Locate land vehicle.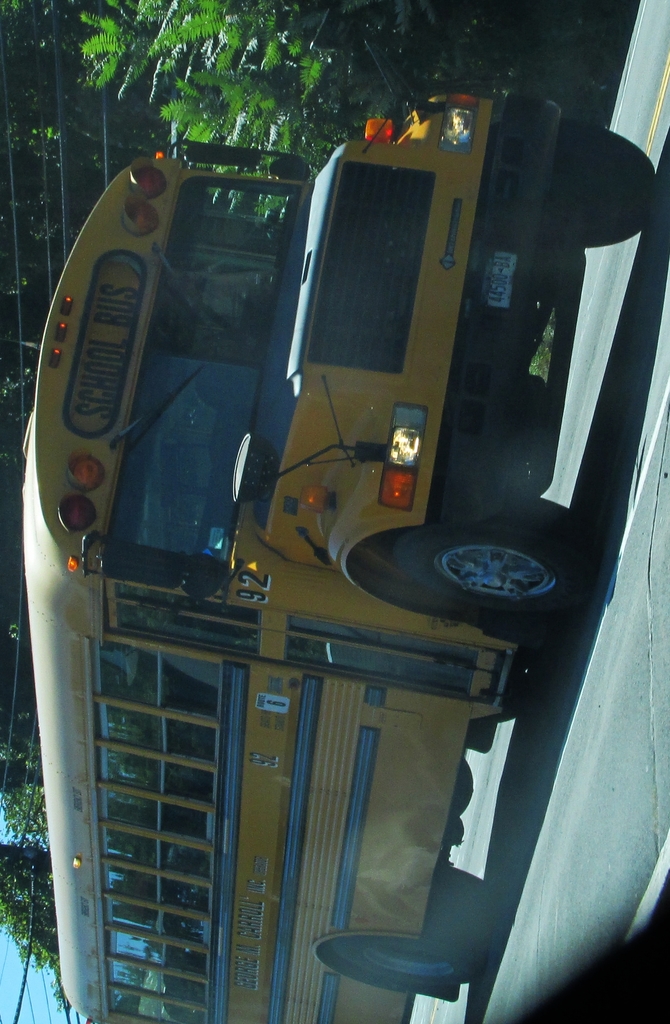
Bounding box: (28, 88, 626, 1023).
